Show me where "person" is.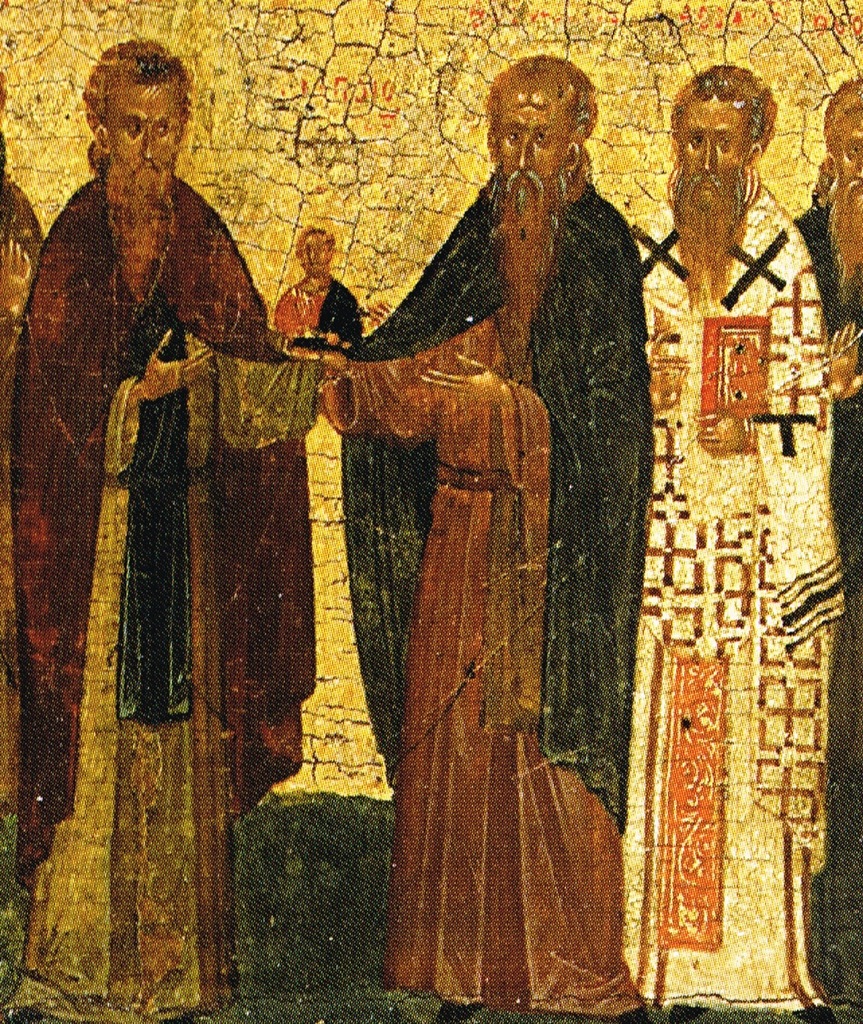
"person" is at Rect(273, 228, 378, 413).
